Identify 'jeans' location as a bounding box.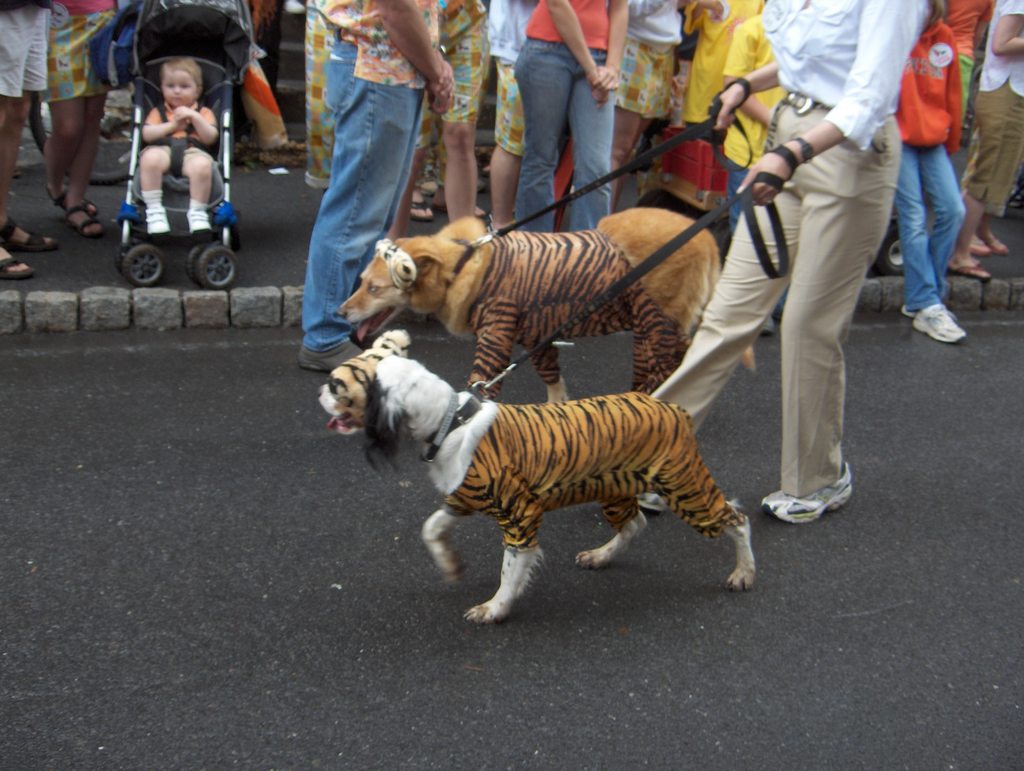
x1=293, y1=35, x2=428, y2=361.
